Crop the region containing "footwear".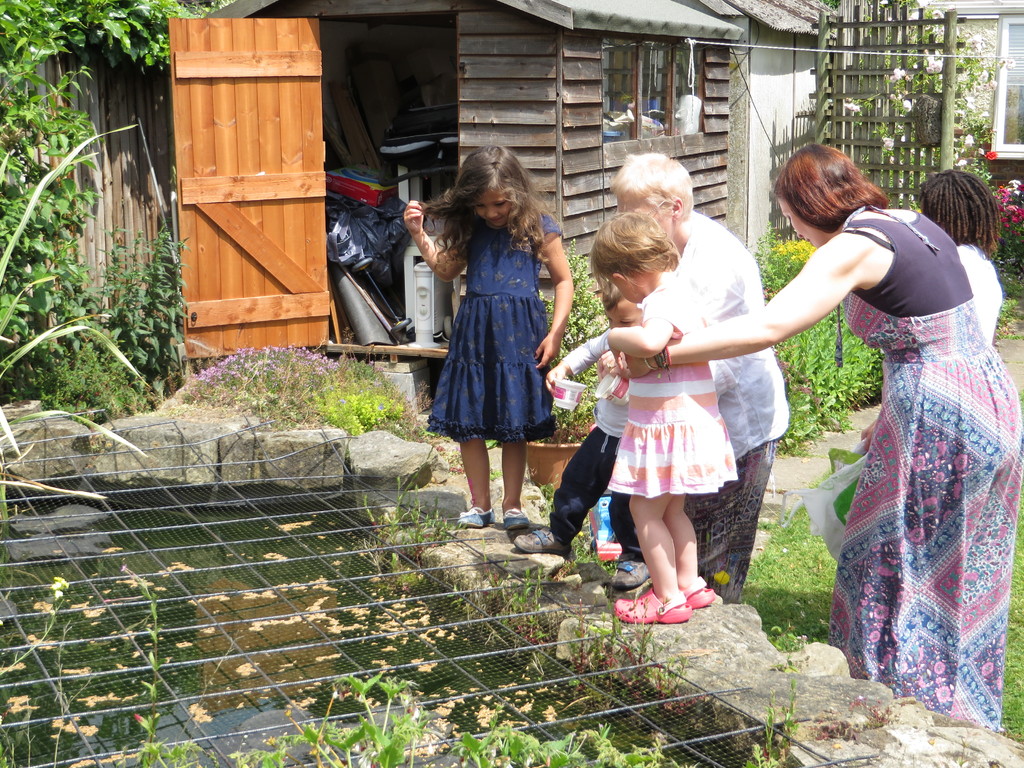
Crop region: [609, 587, 692, 630].
